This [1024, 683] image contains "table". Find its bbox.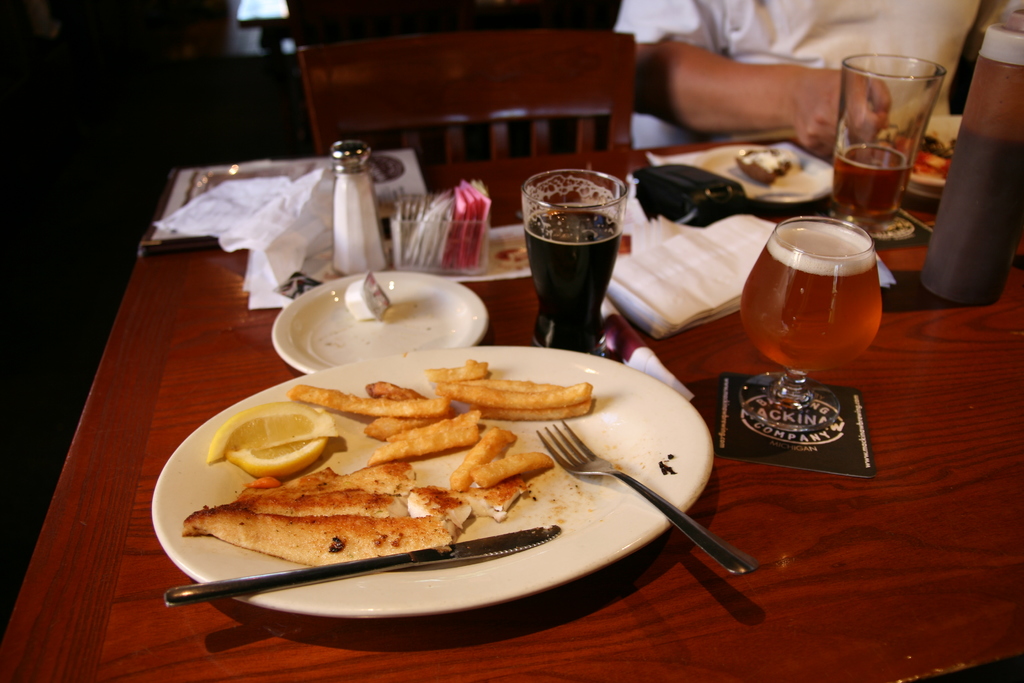
[0, 177, 952, 682].
